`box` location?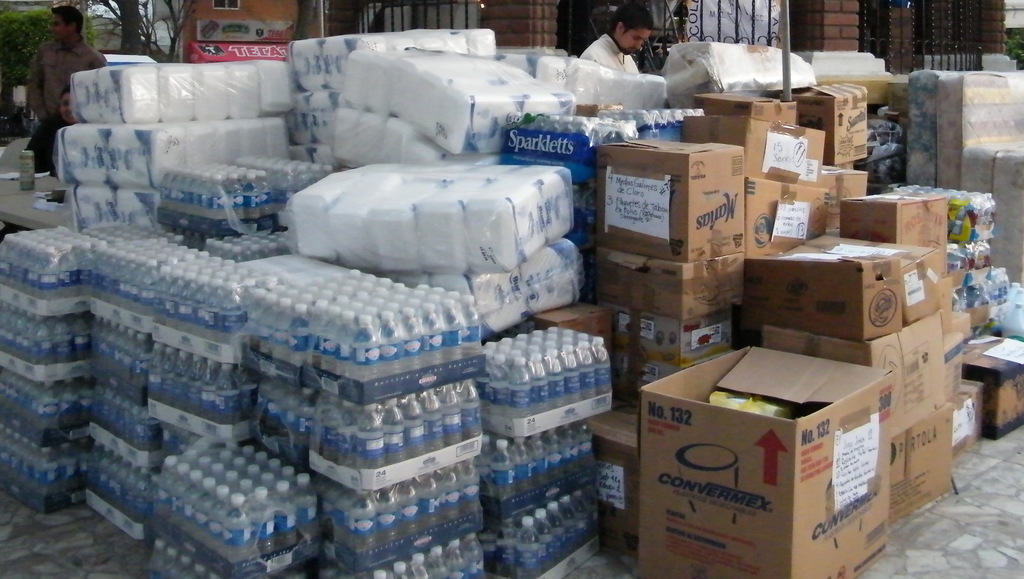
bbox(641, 346, 891, 578)
